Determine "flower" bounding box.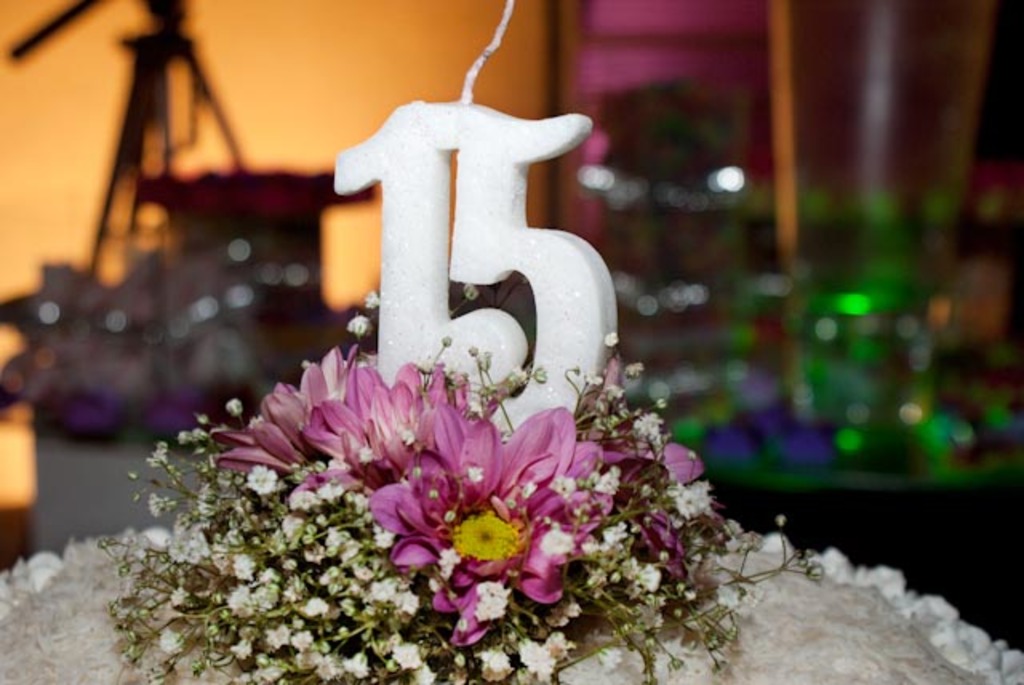
Determined: Rect(712, 578, 742, 611).
